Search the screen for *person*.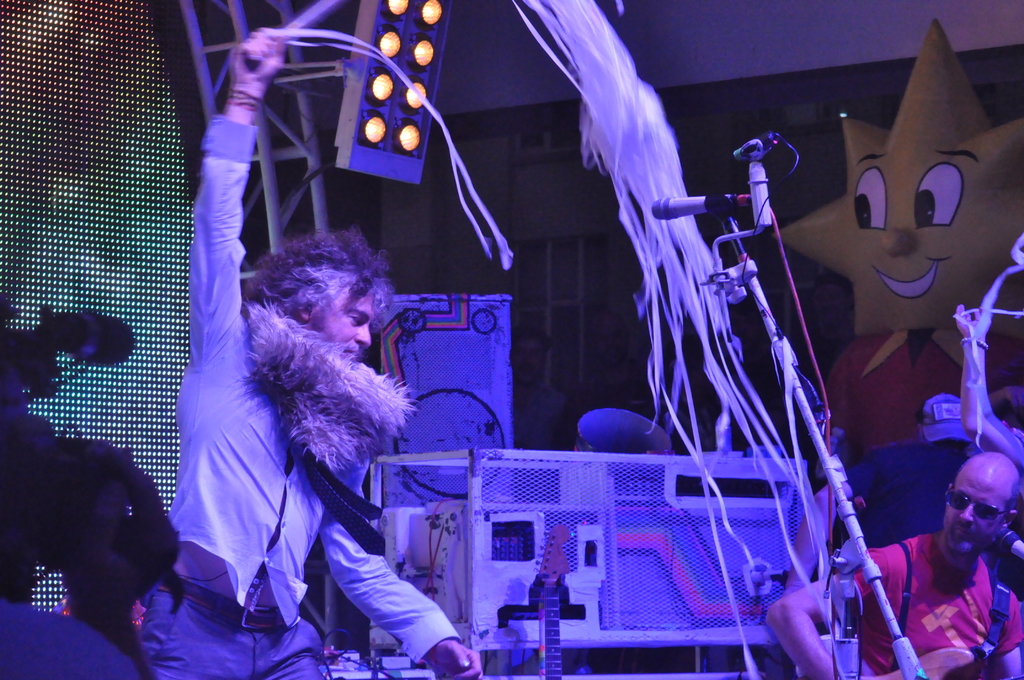
Found at [x1=785, y1=395, x2=993, y2=590].
